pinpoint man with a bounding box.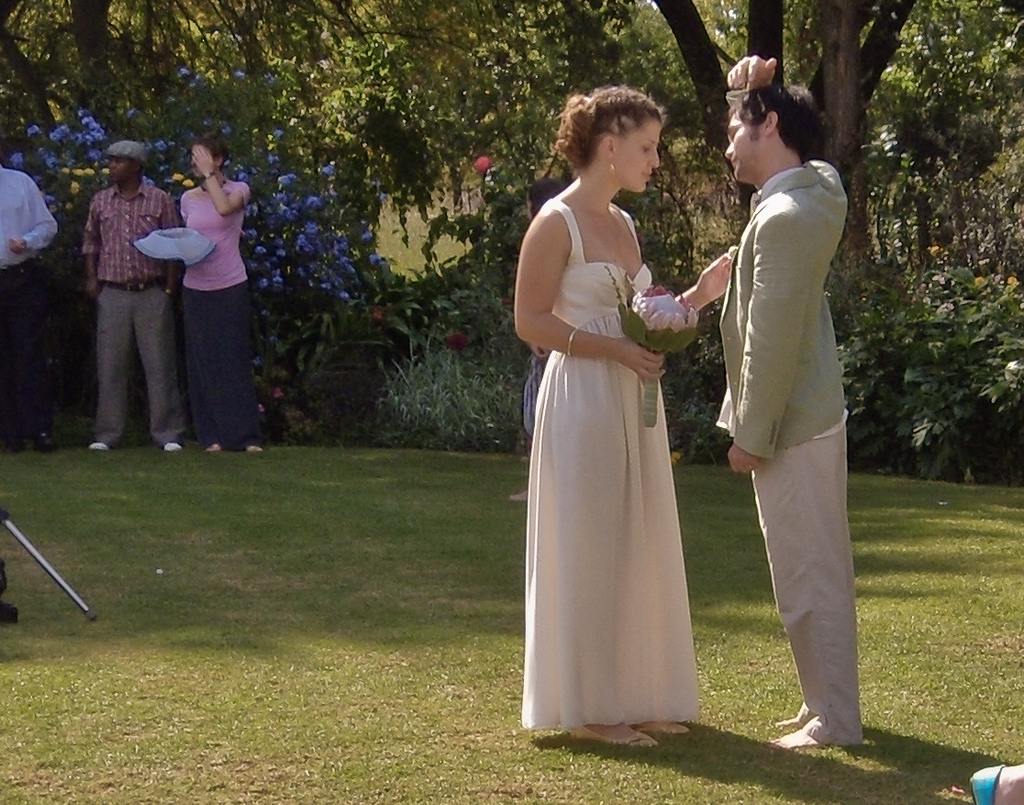
rect(92, 143, 178, 450).
